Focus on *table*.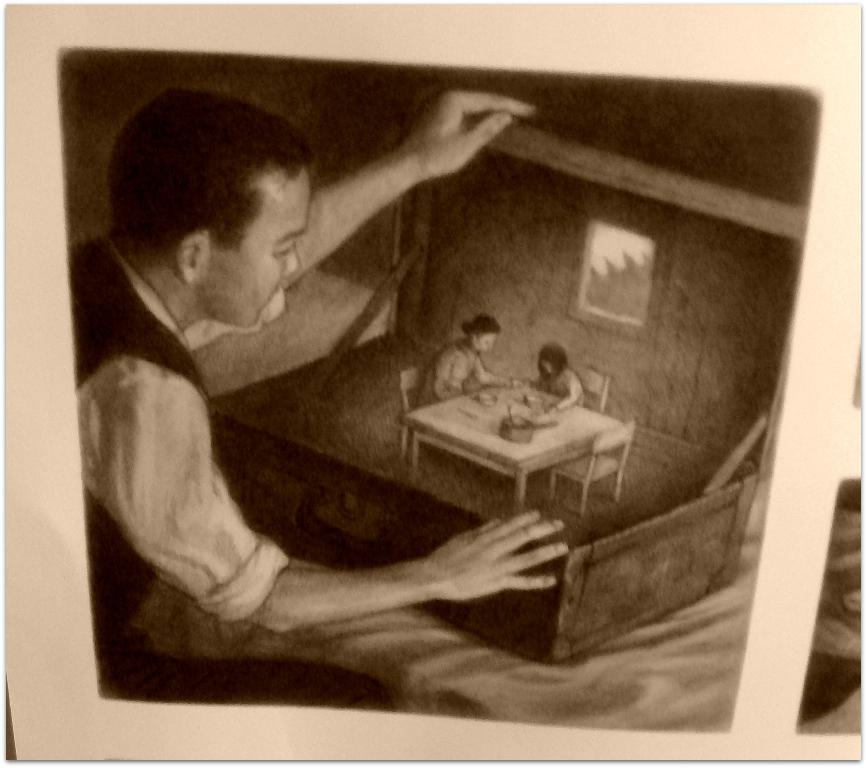
Focused at locate(406, 375, 627, 511).
